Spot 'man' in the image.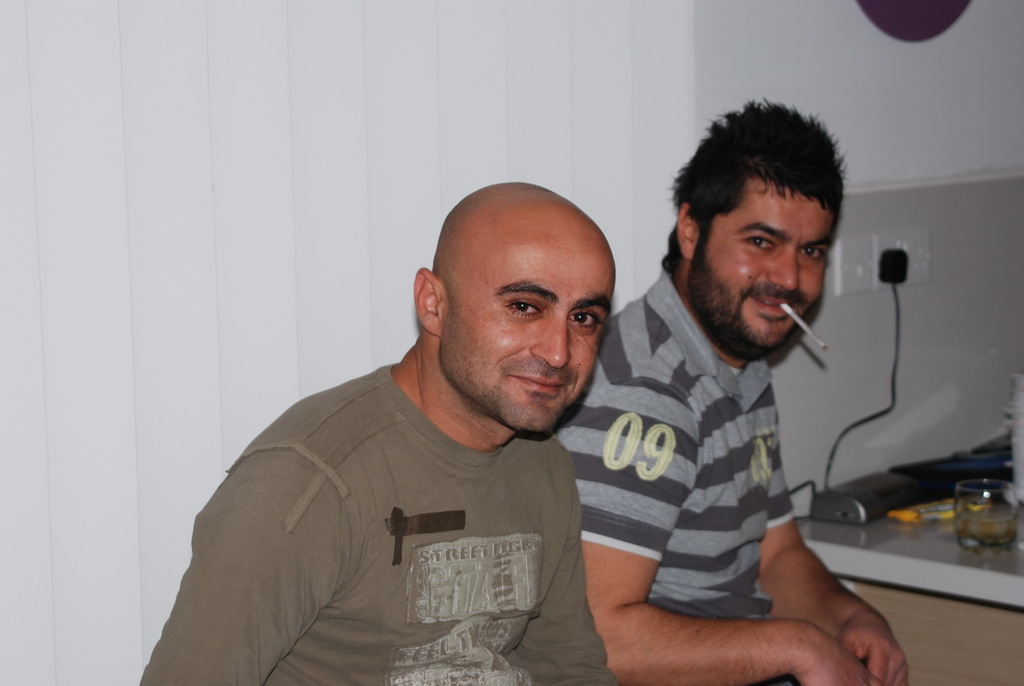
'man' found at <bbox>171, 180, 686, 667</bbox>.
